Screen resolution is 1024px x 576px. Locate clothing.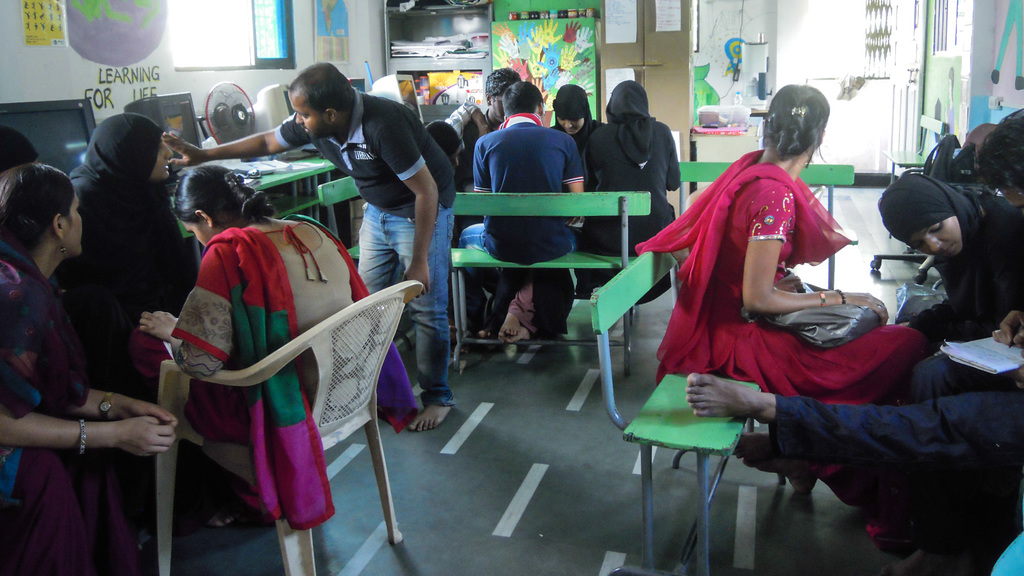
<box>0,255,141,573</box>.
